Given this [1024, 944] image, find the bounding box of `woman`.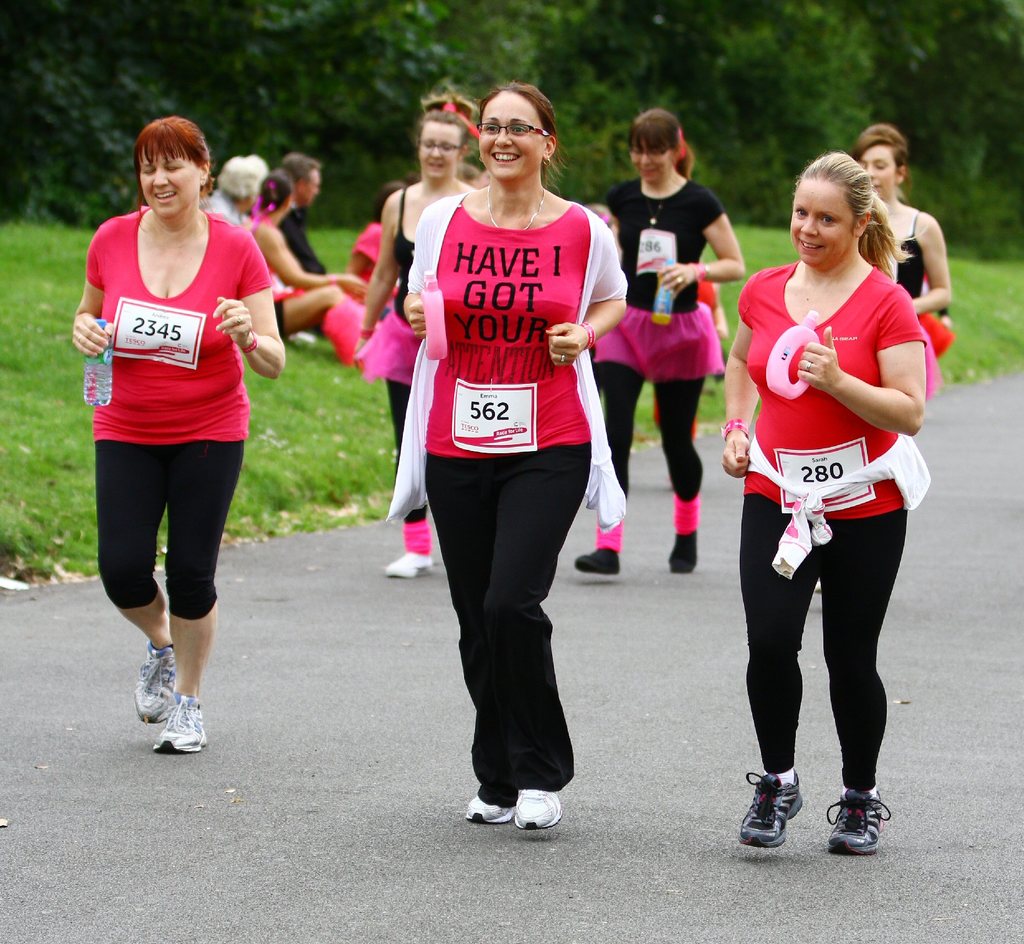
(721,151,922,858).
